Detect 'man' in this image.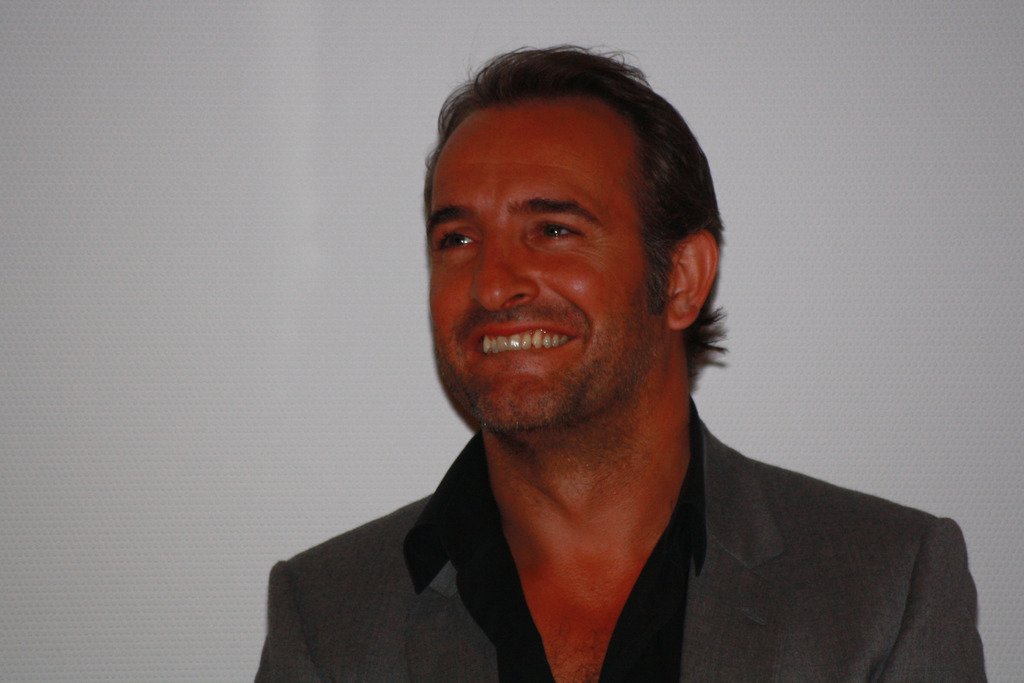
Detection: 248,45,961,671.
